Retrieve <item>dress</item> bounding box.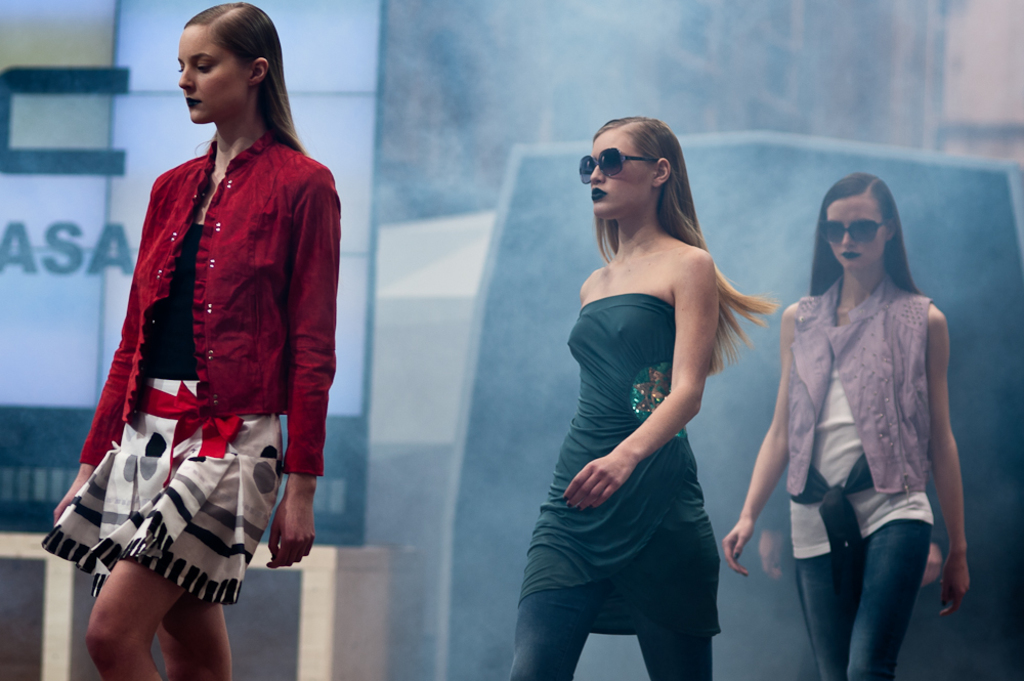
Bounding box: bbox(560, 248, 735, 594).
